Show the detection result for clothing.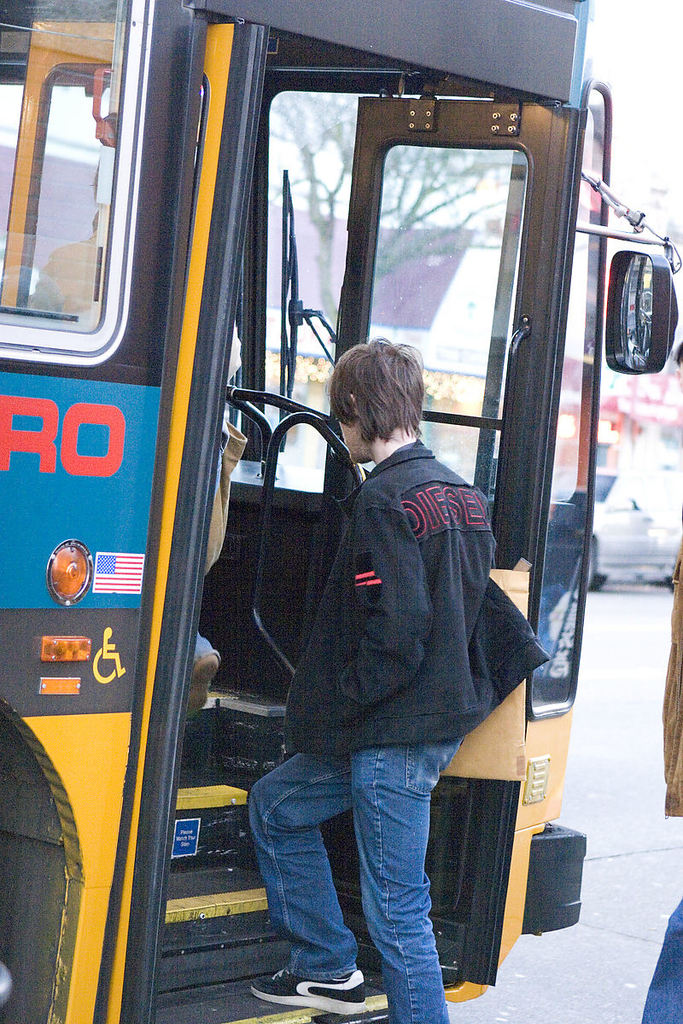
(x1=225, y1=447, x2=553, y2=1023).
